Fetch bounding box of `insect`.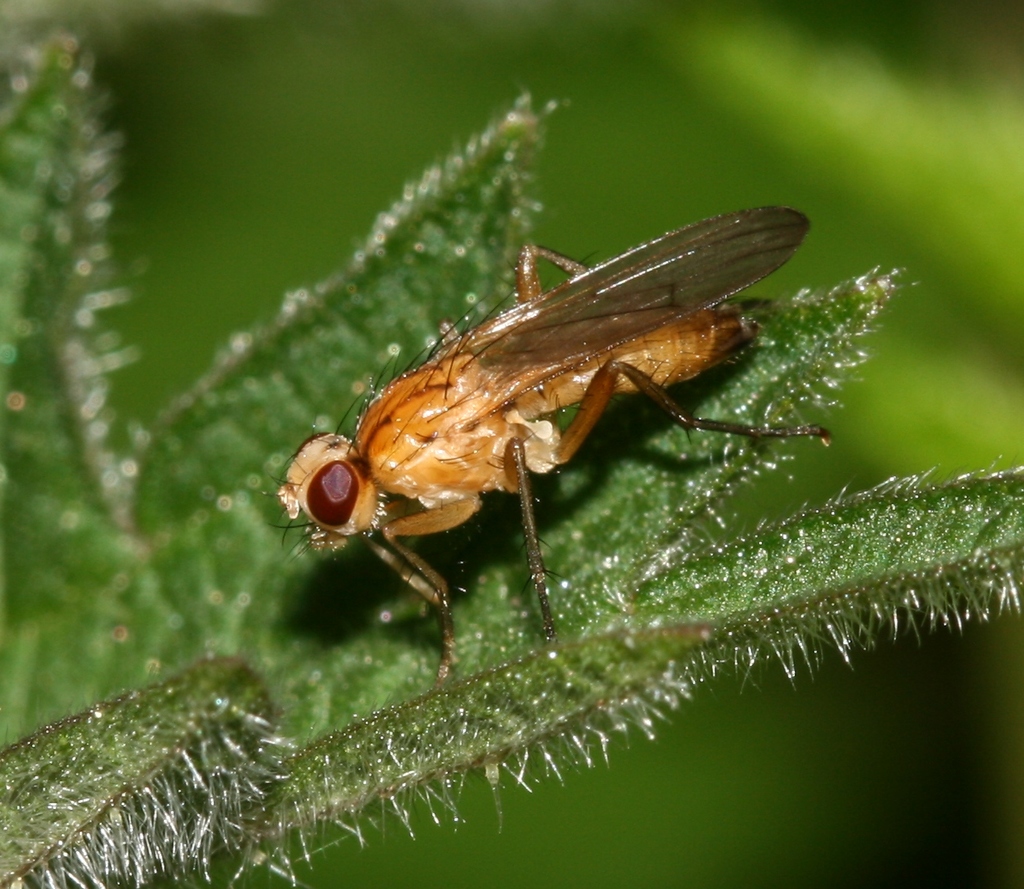
Bbox: detection(261, 204, 835, 690).
